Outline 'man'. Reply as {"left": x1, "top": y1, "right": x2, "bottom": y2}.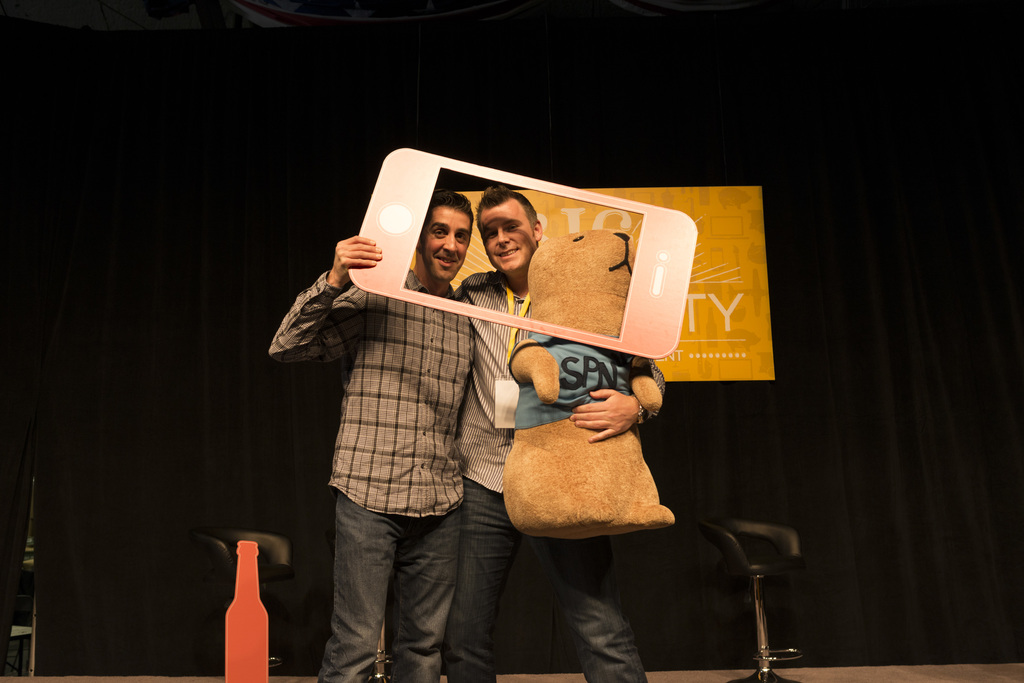
{"left": 271, "top": 193, "right": 472, "bottom": 682}.
